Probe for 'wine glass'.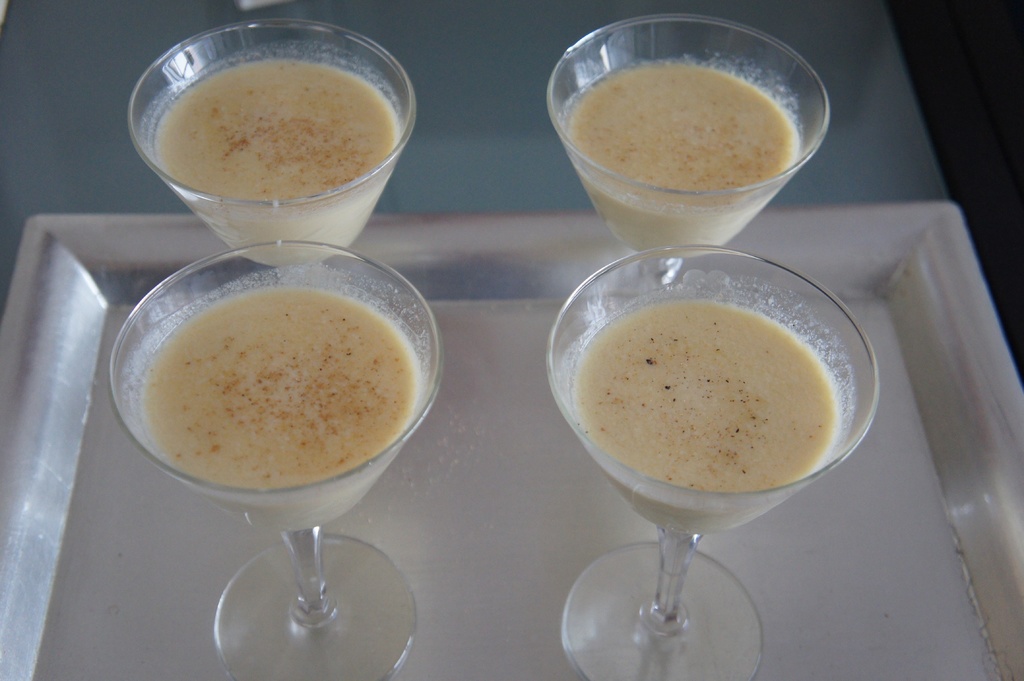
Probe result: pyautogui.locateOnScreen(127, 23, 424, 278).
